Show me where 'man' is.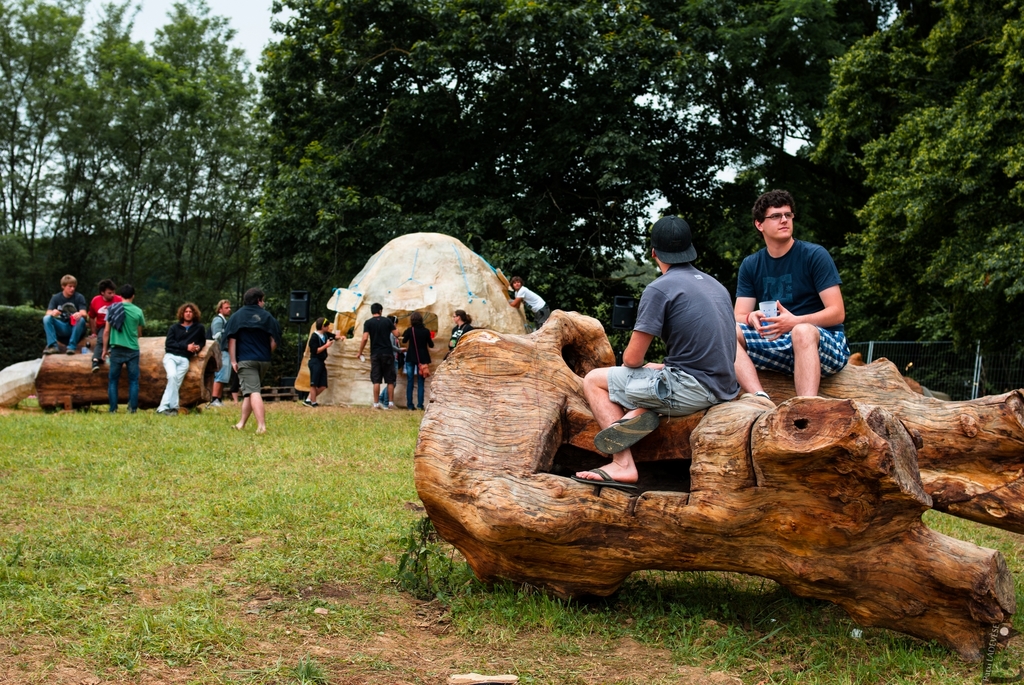
'man' is at crop(152, 300, 206, 415).
